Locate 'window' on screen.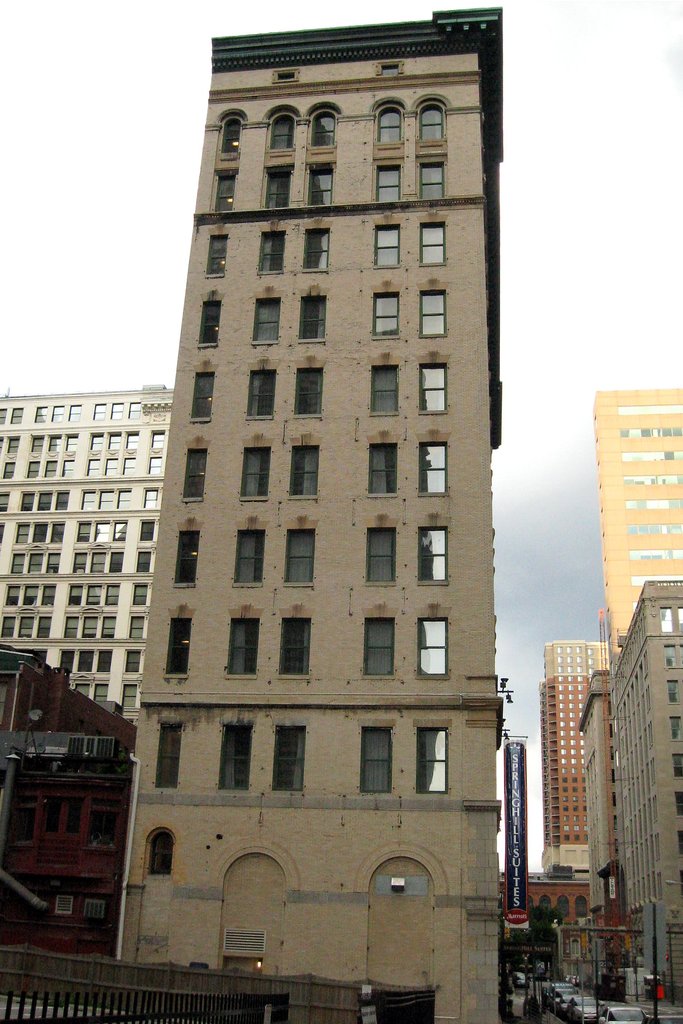
On screen at (413,719,452,796).
